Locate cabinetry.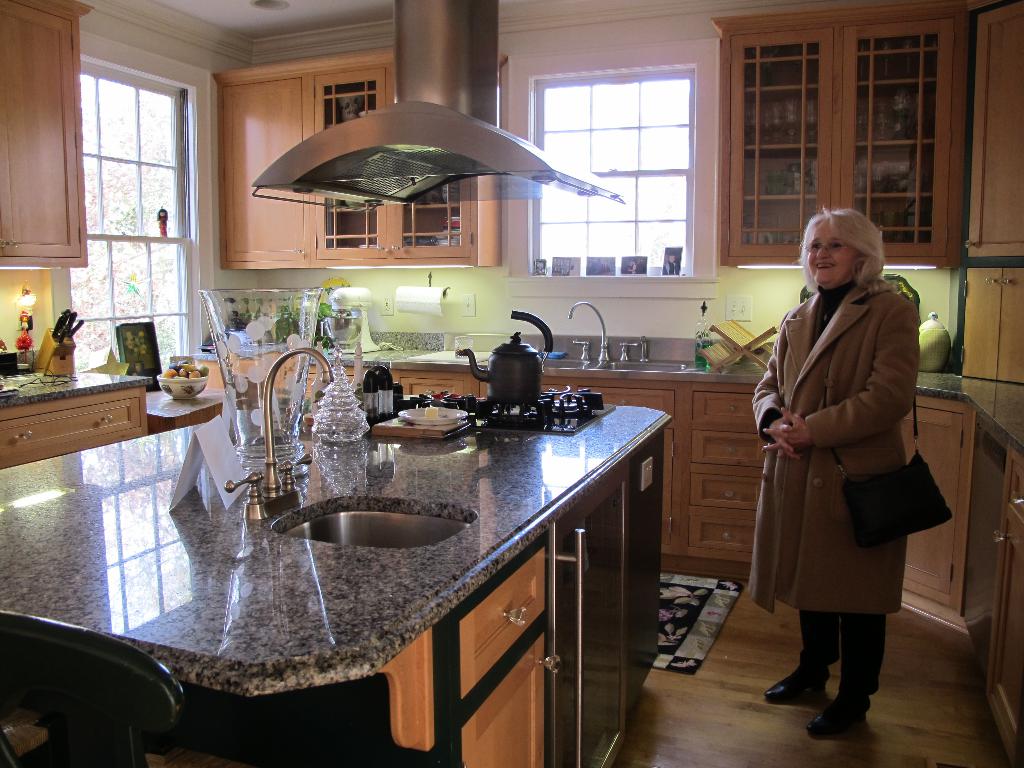
Bounding box: (x1=230, y1=35, x2=492, y2=265).
